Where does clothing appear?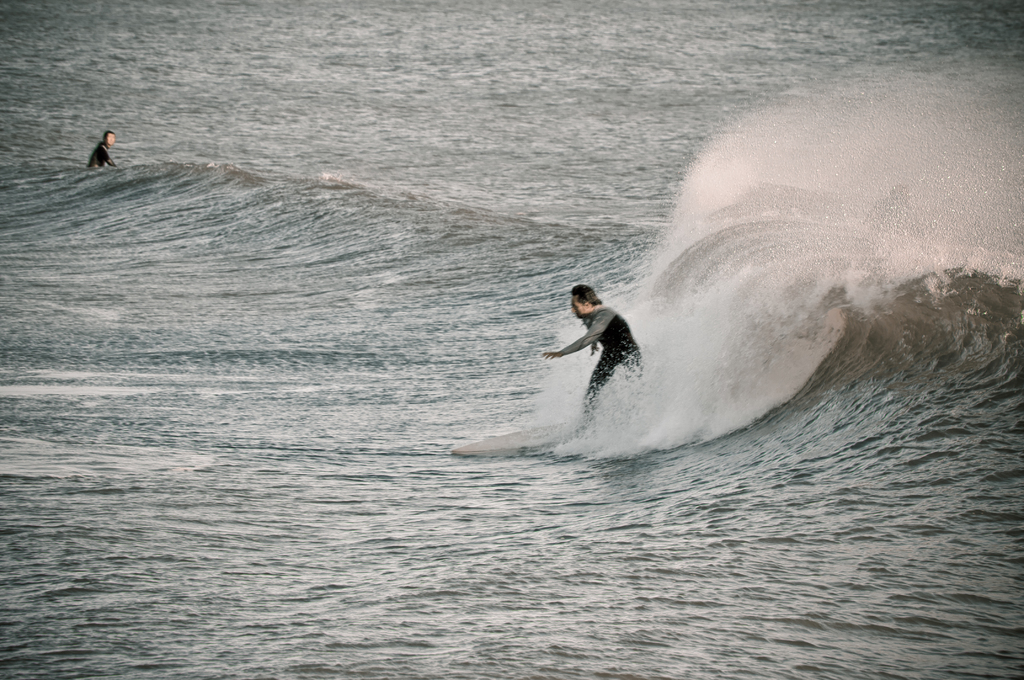
Appears at (x1=556, y1=279, x2=627, y2=380).
